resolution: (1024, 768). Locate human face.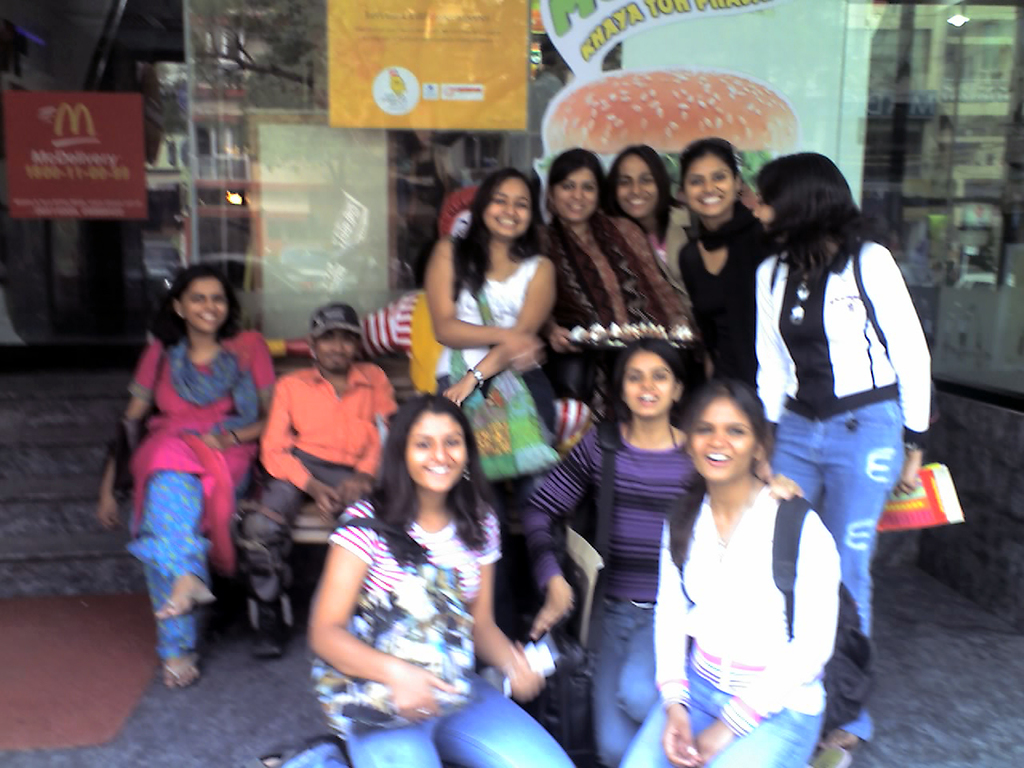
rect(314, 329, 361, 371).
